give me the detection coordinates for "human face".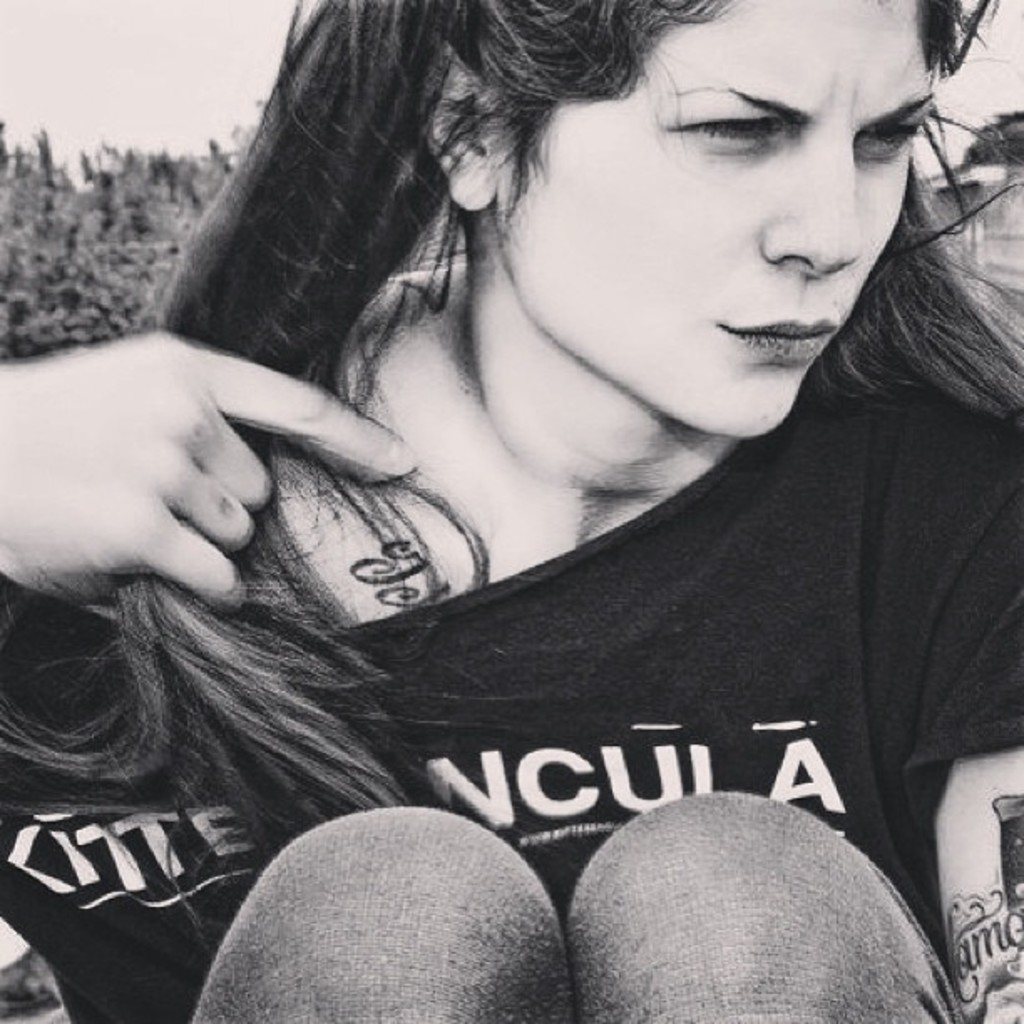
crop(487, 0, 934, 448).
